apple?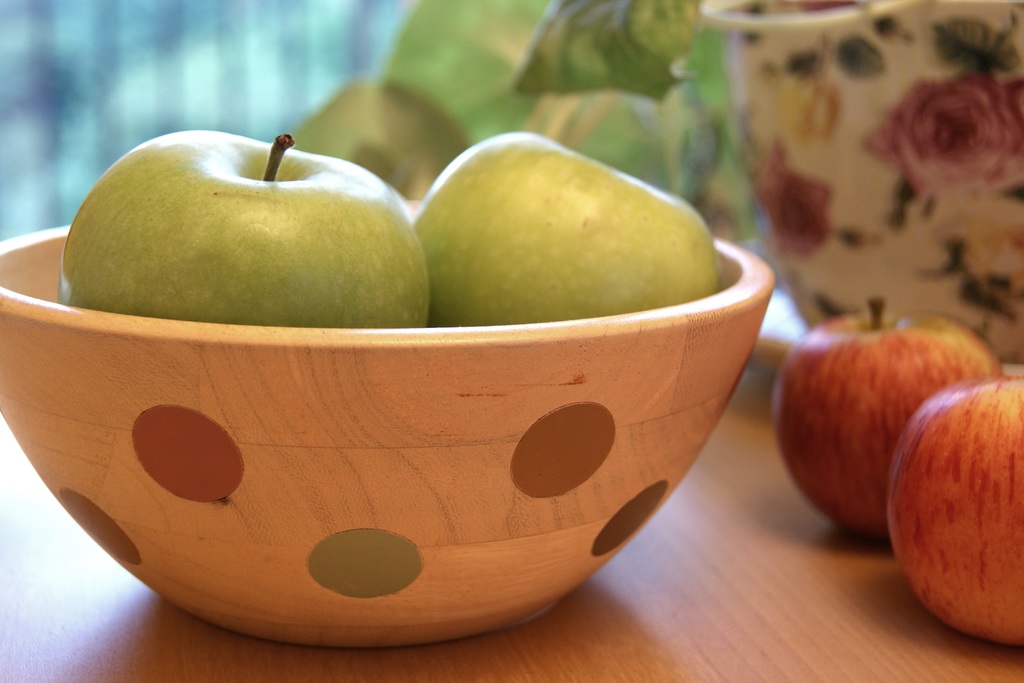
bbox(886, 375, 1023, 648)
